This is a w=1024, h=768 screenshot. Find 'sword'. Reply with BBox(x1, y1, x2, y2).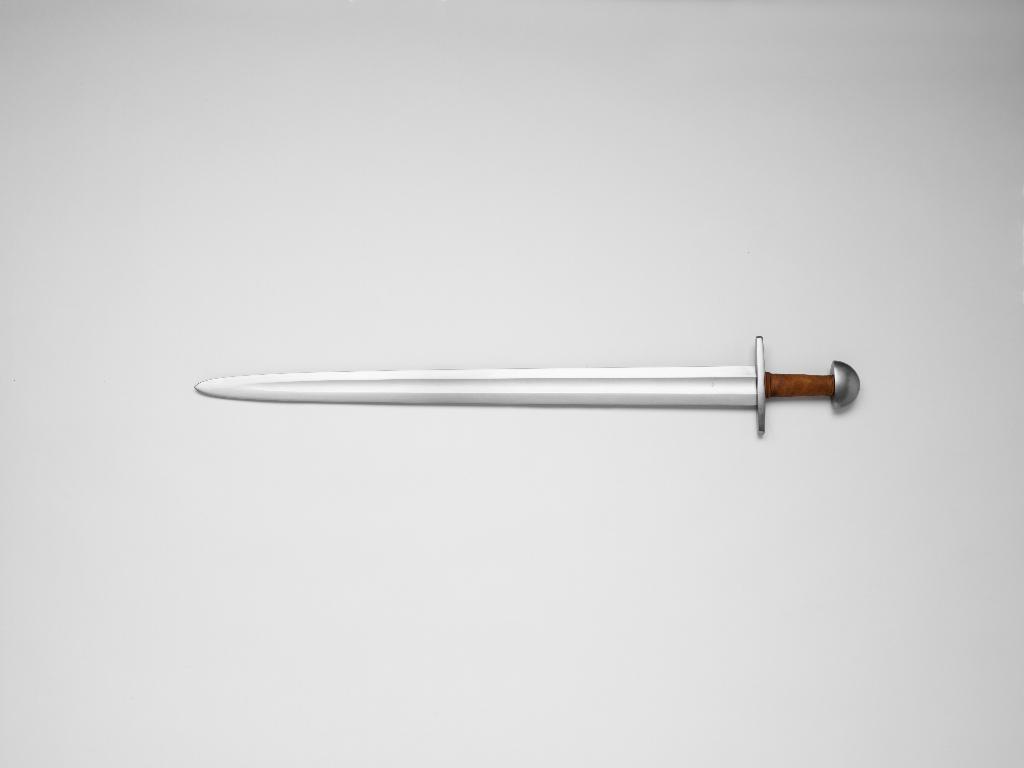
BBox(195, 337, 862, 435).
